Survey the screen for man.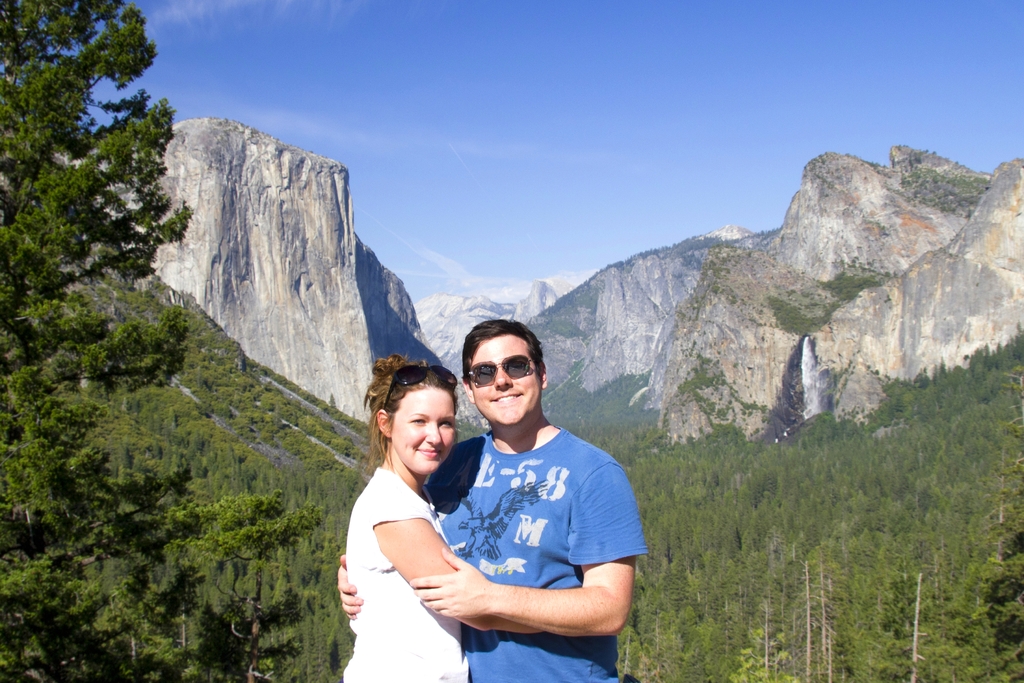
Survey found: 339,316,649,669.
